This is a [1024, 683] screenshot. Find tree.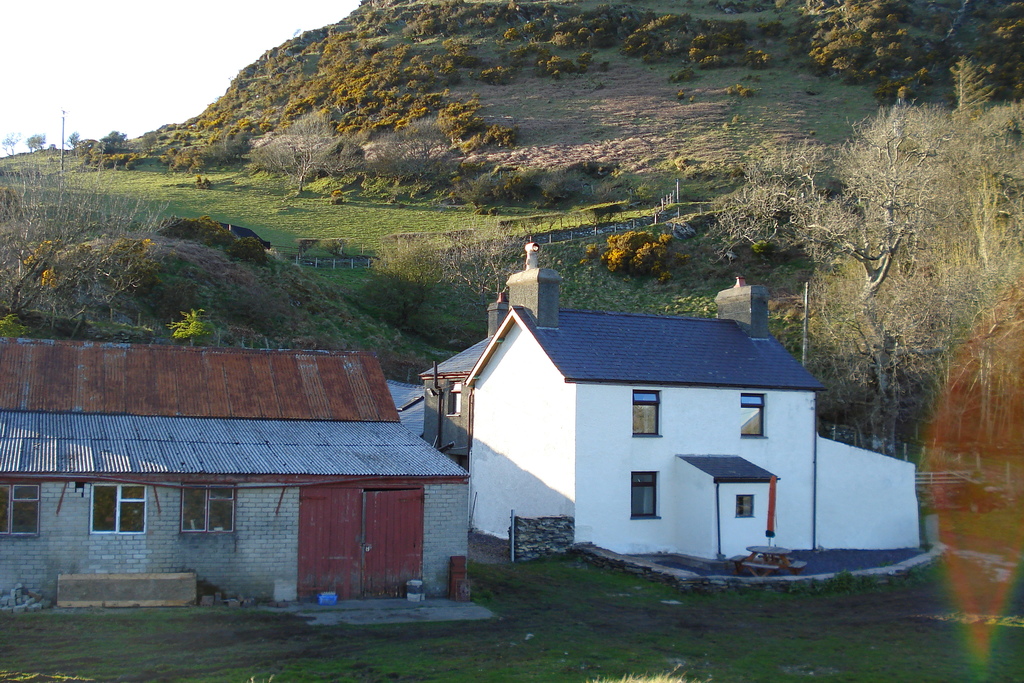
Bounding box: select_region(0, 158, 211, 331).
